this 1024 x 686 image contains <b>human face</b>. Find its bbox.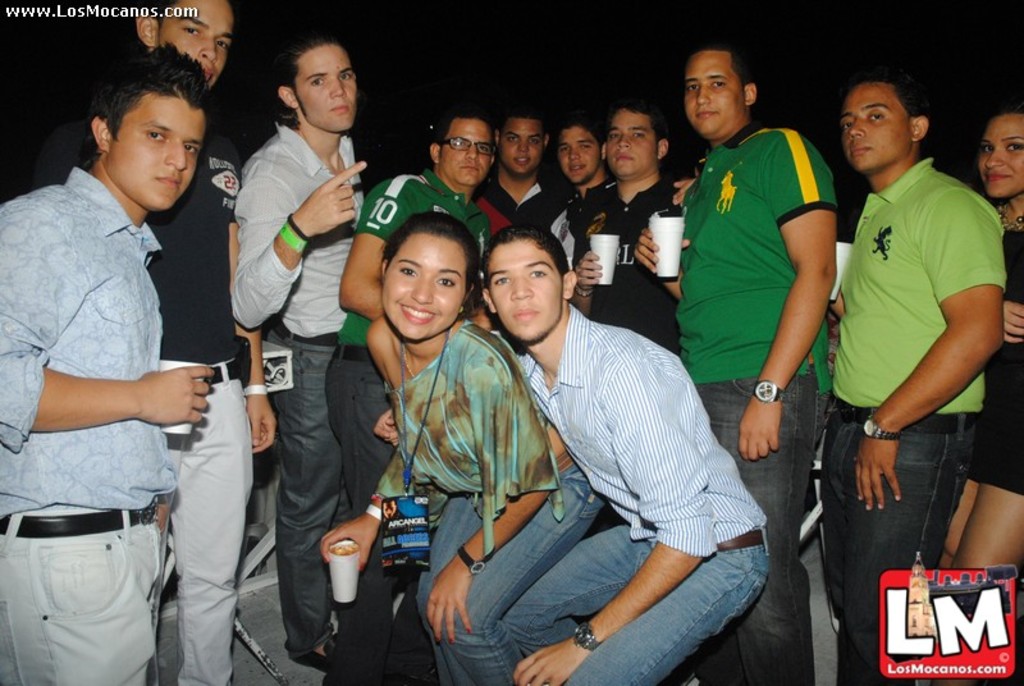
box=[685, 52, 745, 132].
